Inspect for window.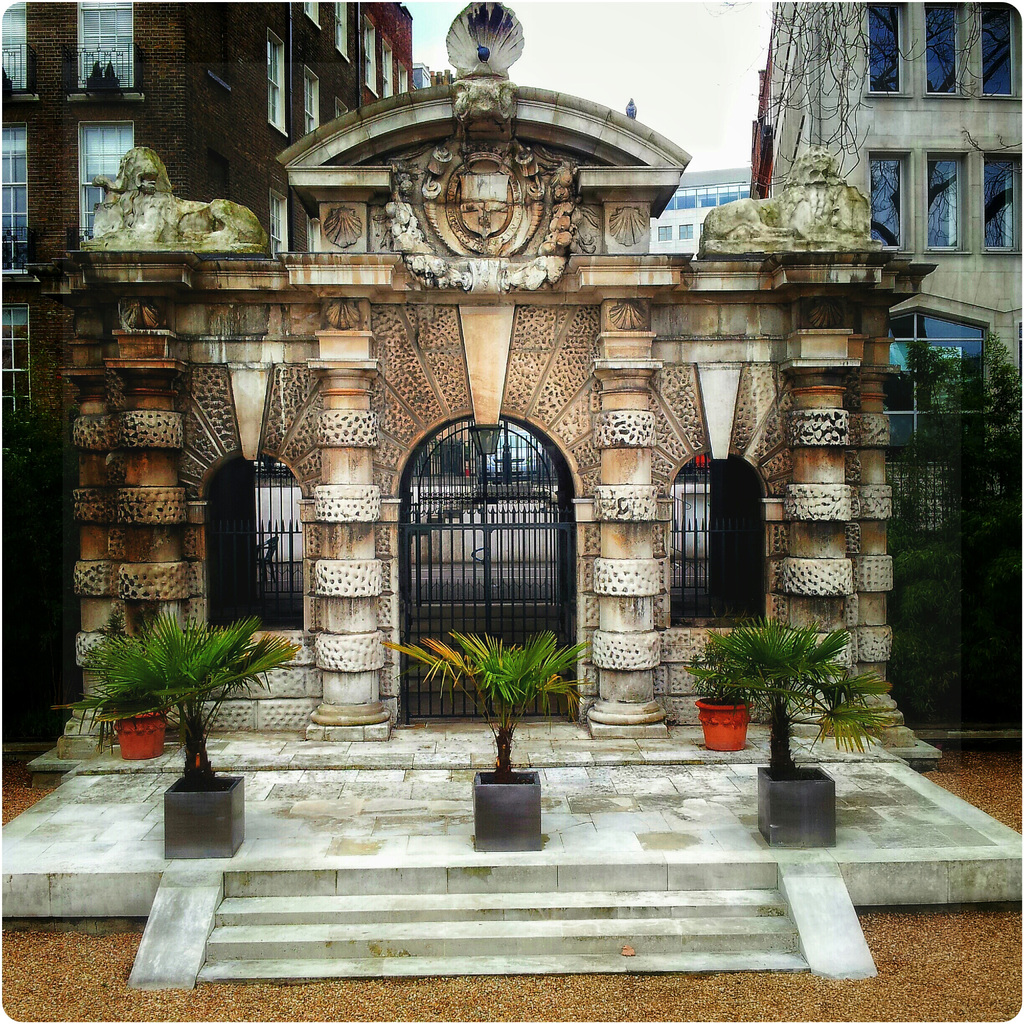
Inspection: (x1=677, y1=227, x2=692, y2=241).
